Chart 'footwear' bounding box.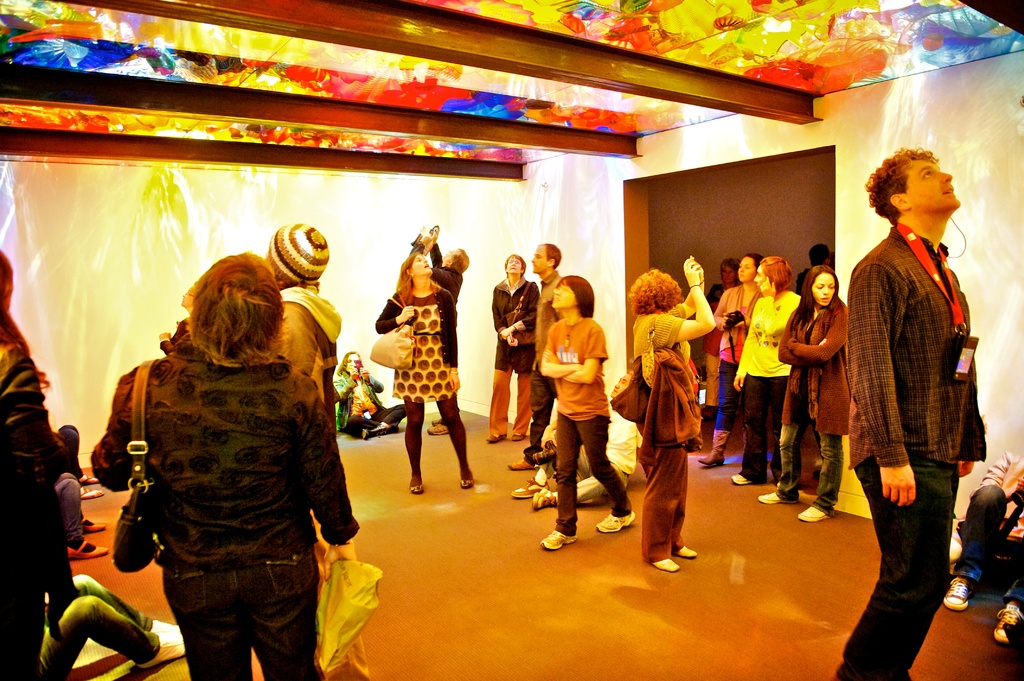
Charted: left=361, top=421, right=387, bottom=440.
